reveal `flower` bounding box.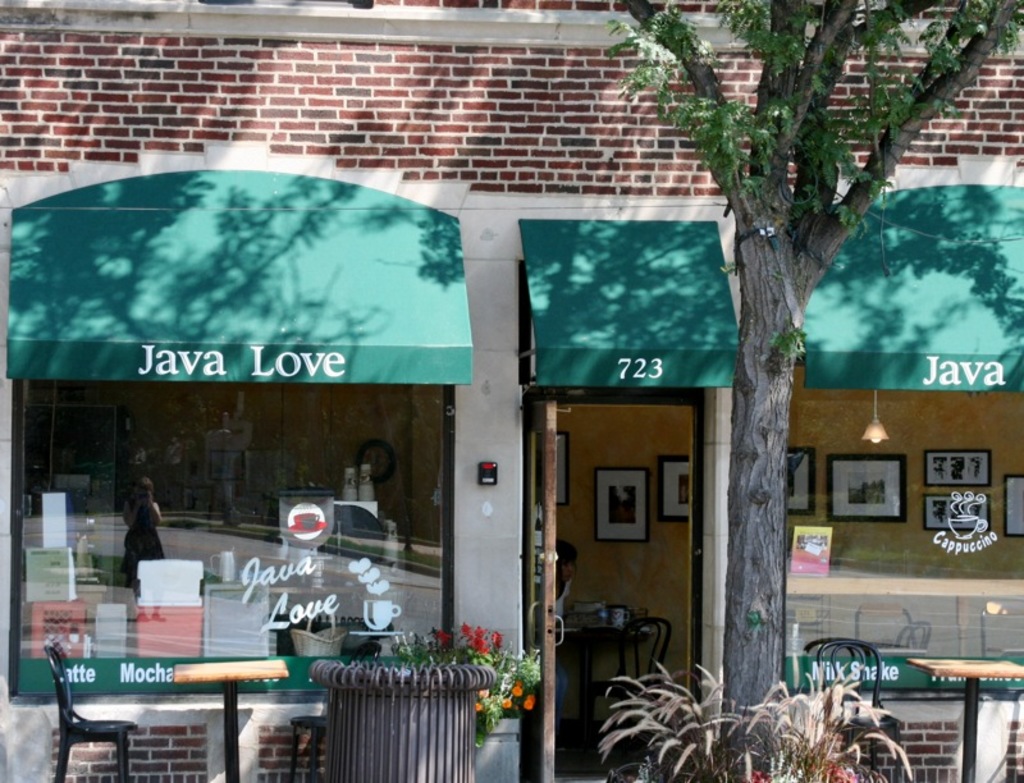
Revealed: region(435, 628, 445, 641).
